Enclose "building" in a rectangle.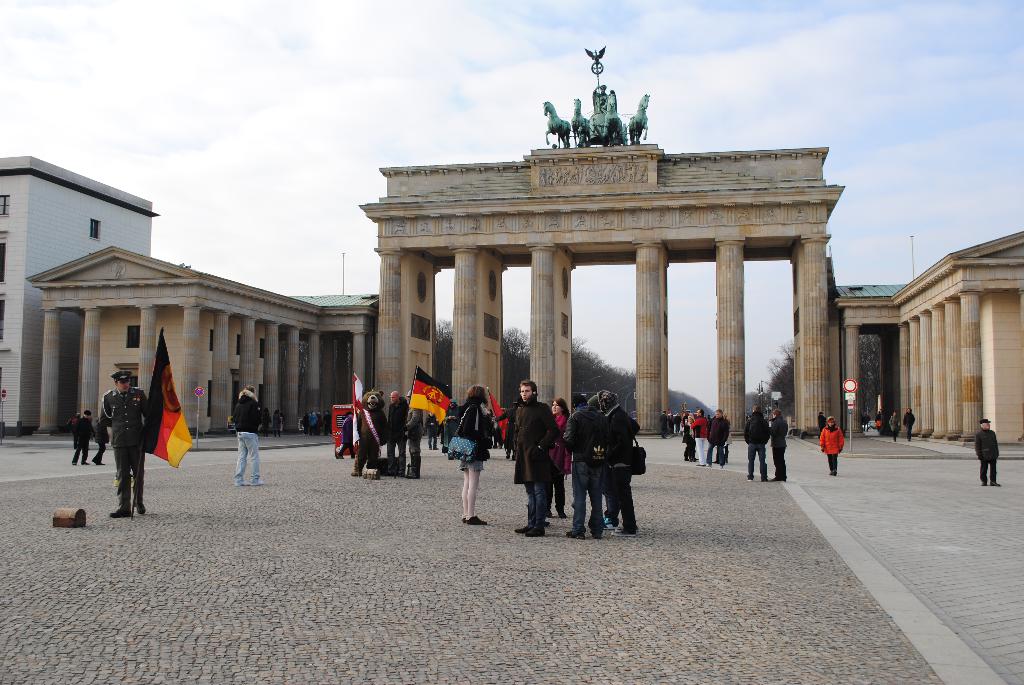
region(24, 242, 377, 437).
